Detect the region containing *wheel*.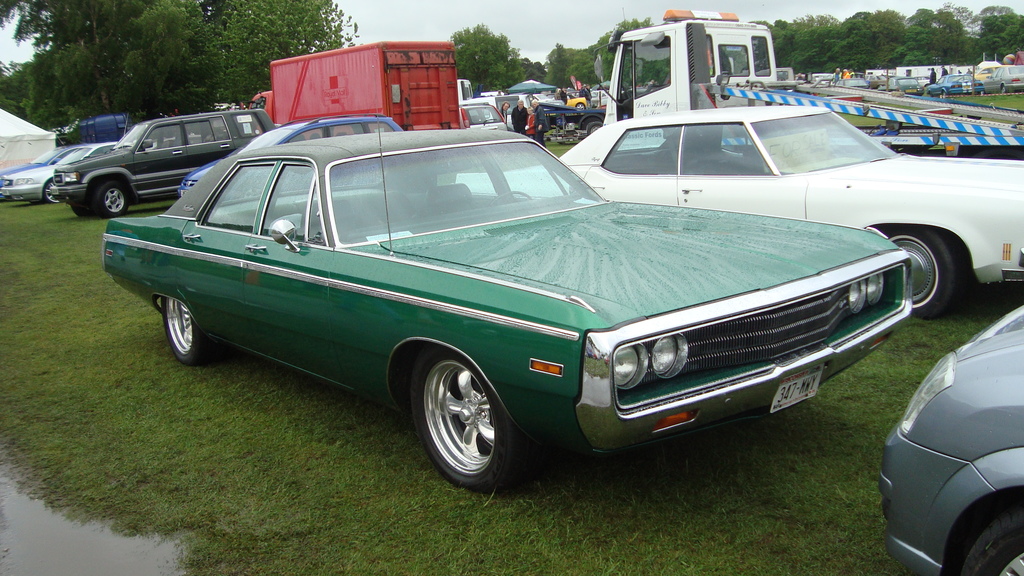
bbox=(44, 184, 58, 198).
